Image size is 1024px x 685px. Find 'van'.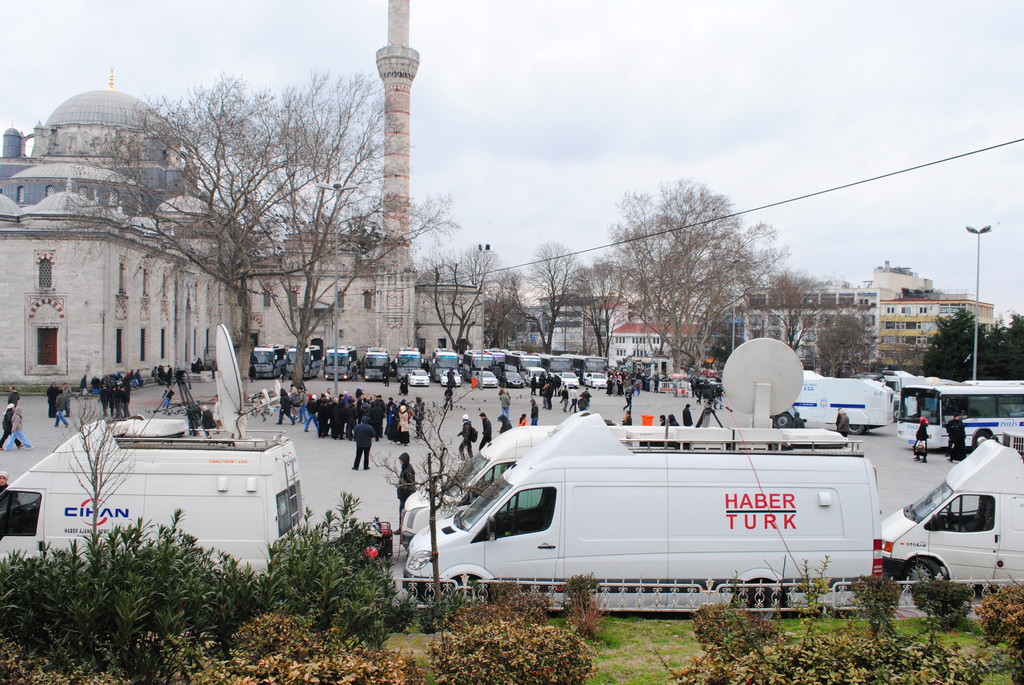
(401,411,883,611).
